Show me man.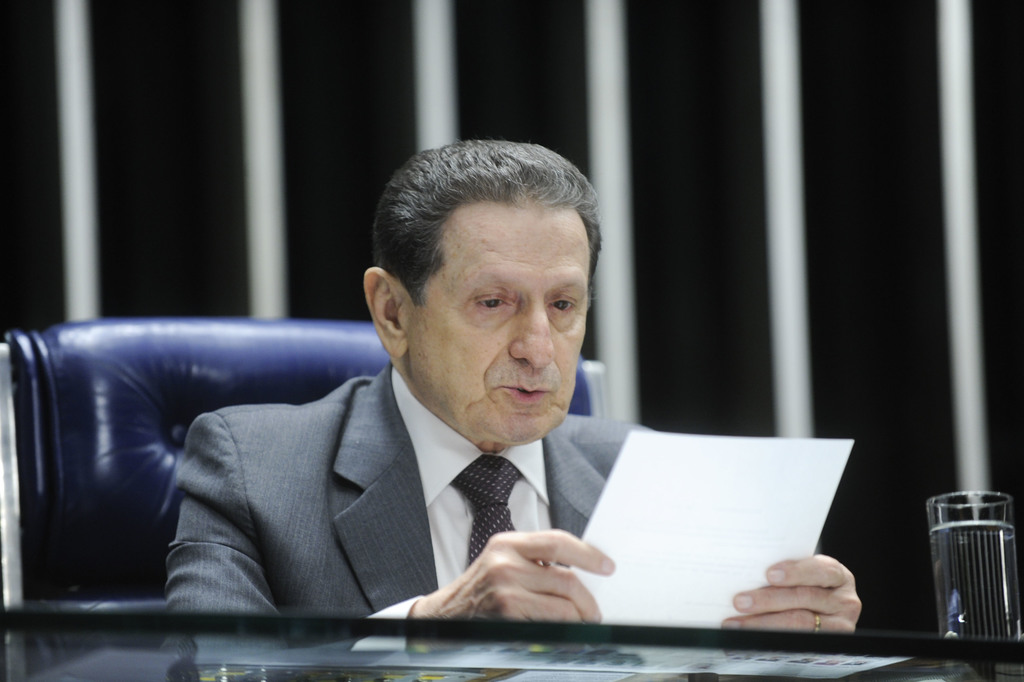
man is here: <region>163, 155, 843, 597</region>.
